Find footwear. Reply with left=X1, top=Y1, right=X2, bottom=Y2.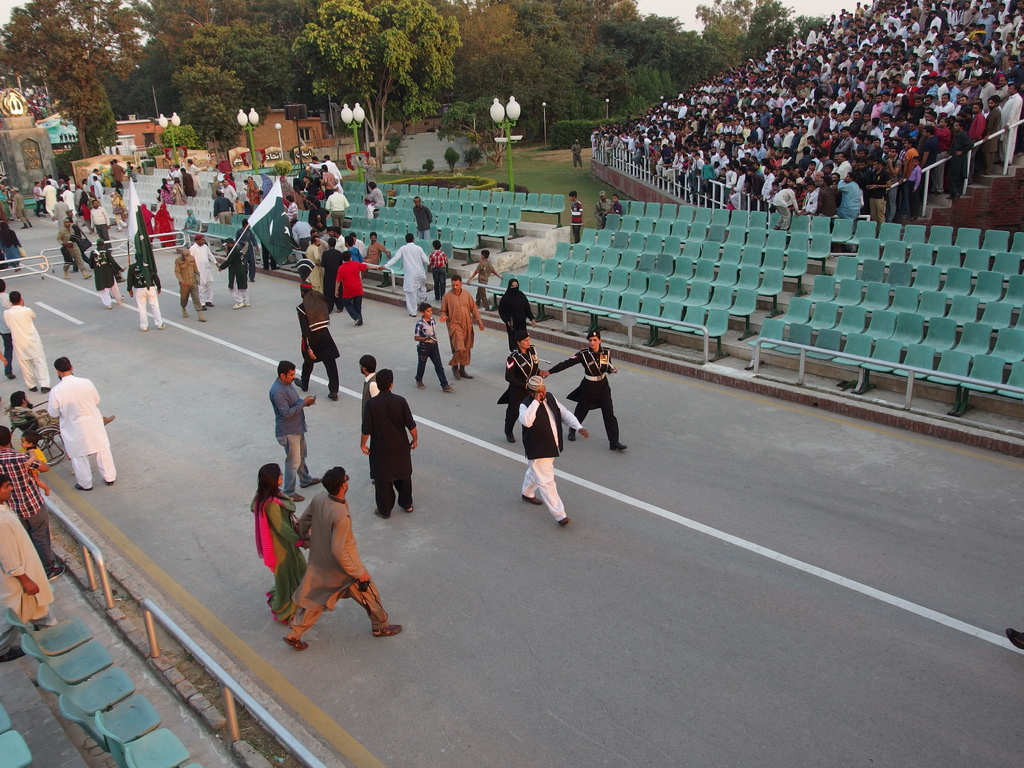
left=442, top=383, right=454, bottom=390.
